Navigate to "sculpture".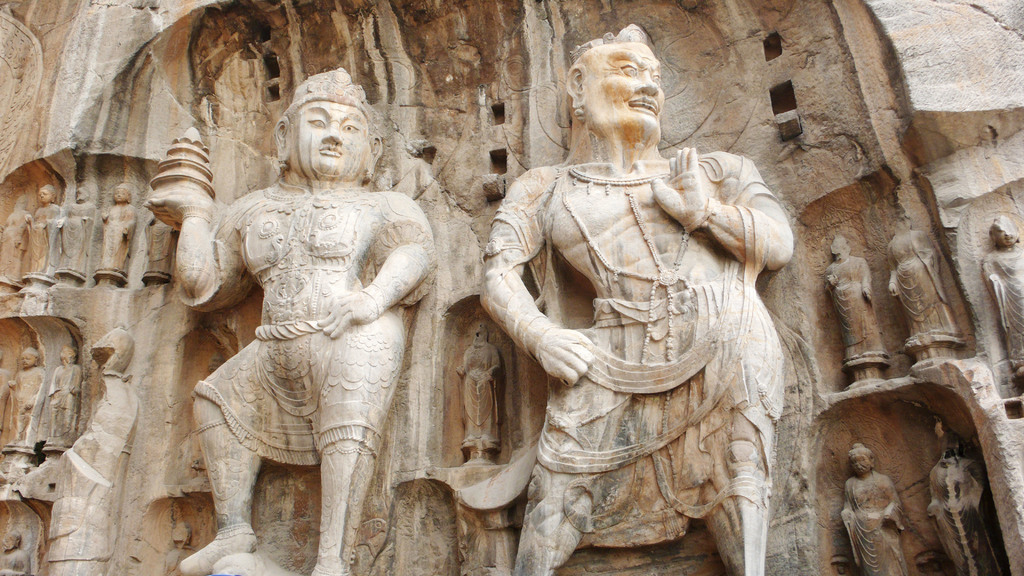
Navigation target: {"x1": 826, "y1": 232, "x2": 890, "y2": 376}.
